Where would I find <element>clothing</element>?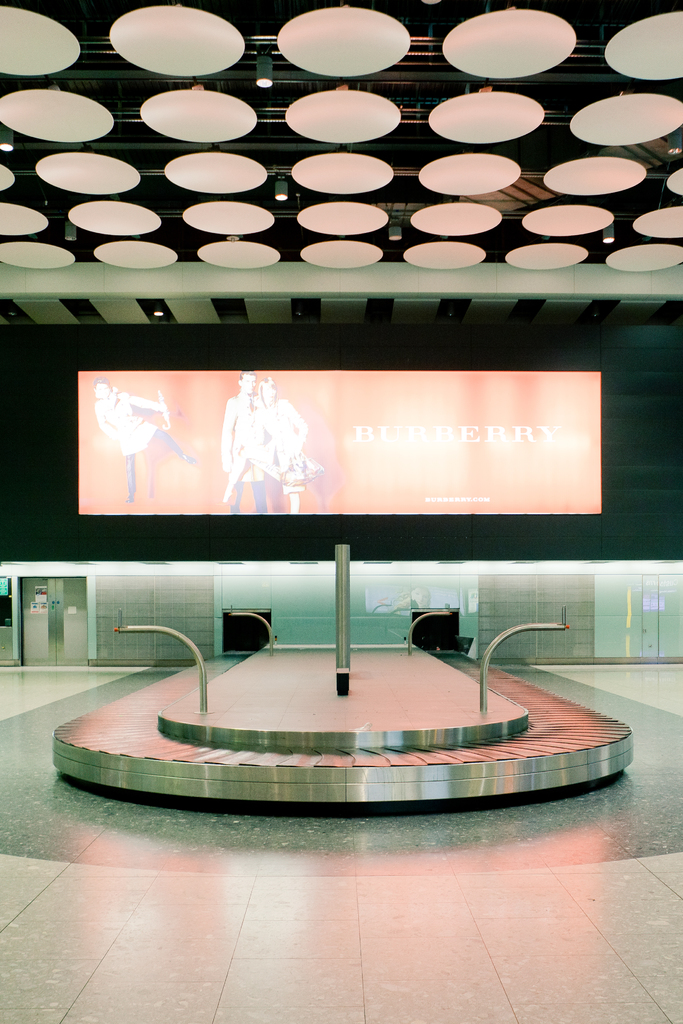
At pyautogui.locateOnScreen(219, 399, 283, 493).
